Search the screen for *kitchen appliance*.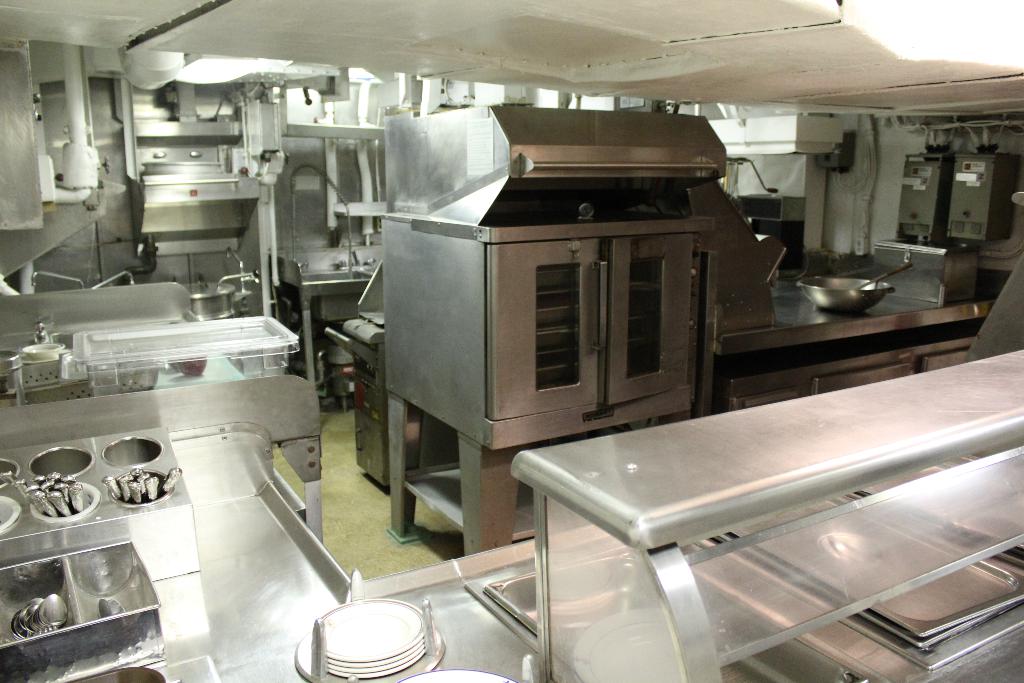
Found at rect(0, 419, 174, 541).
